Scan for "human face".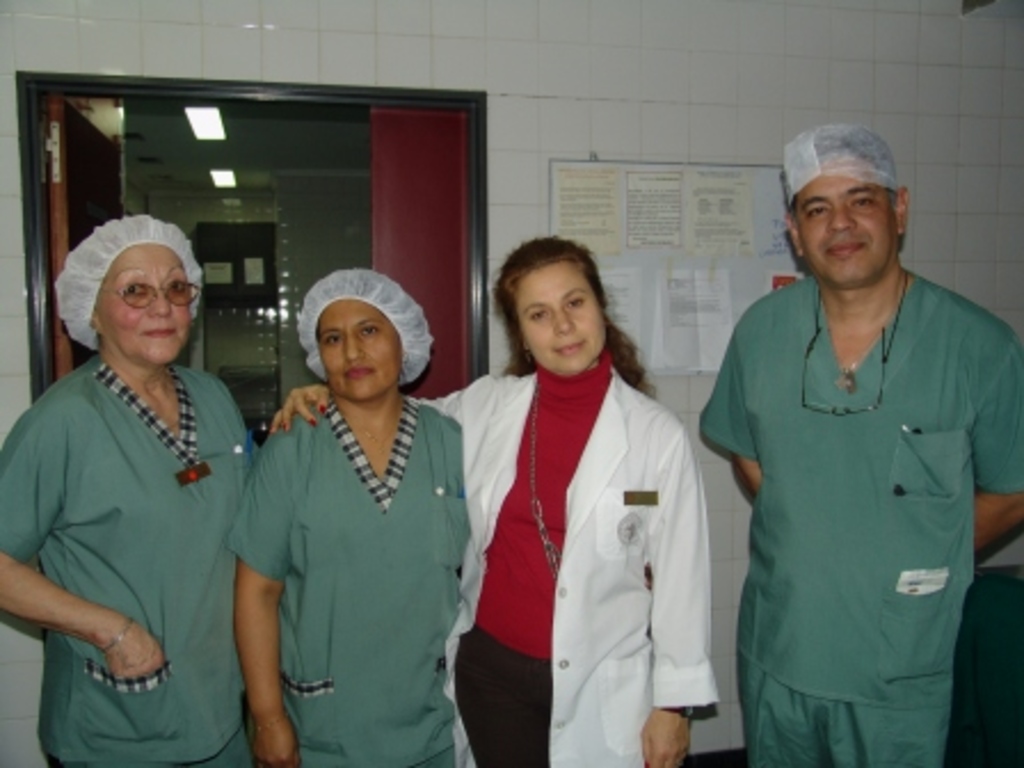
Scan result: bbox=(514, 258, 606, 377).
